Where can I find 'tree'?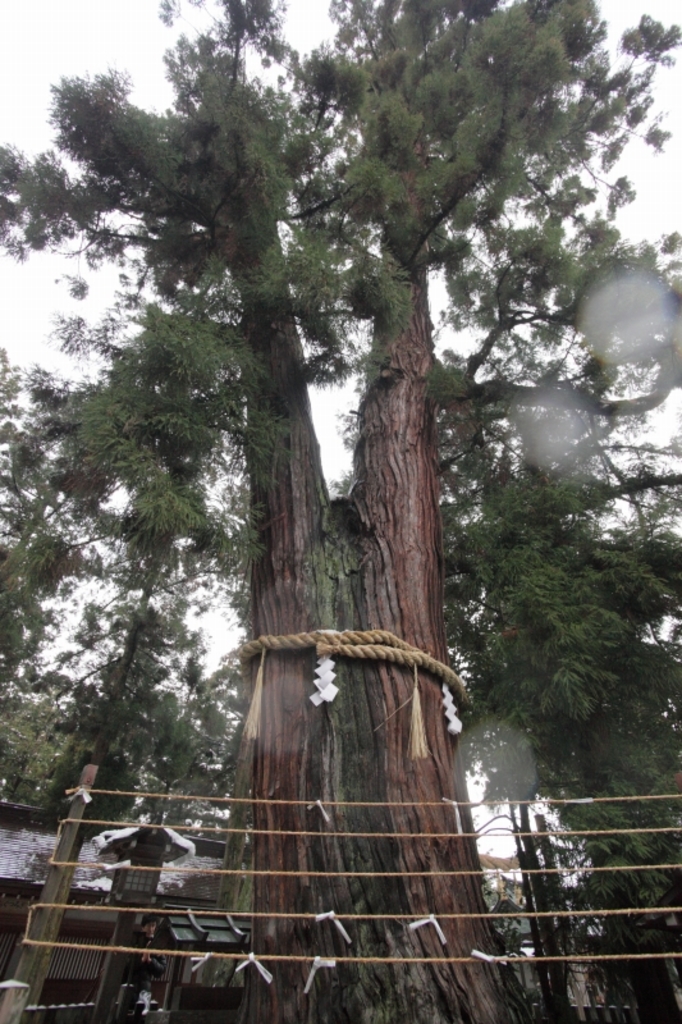
You can find it at <box>38,28,554,940</box>.
